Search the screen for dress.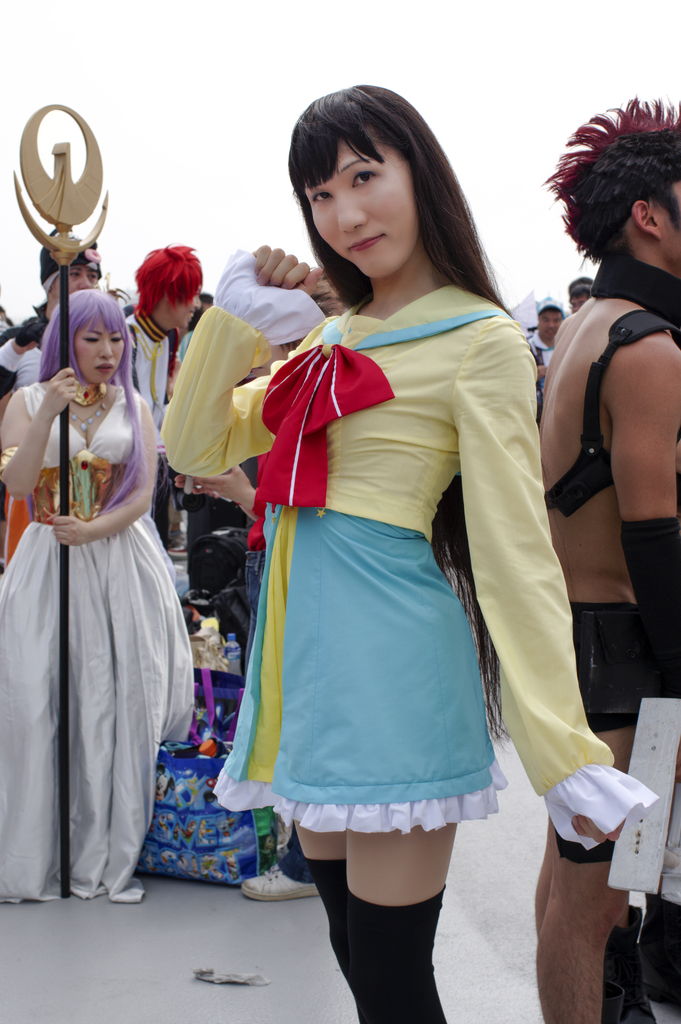
Found at region(23, 364, 191, 908).
